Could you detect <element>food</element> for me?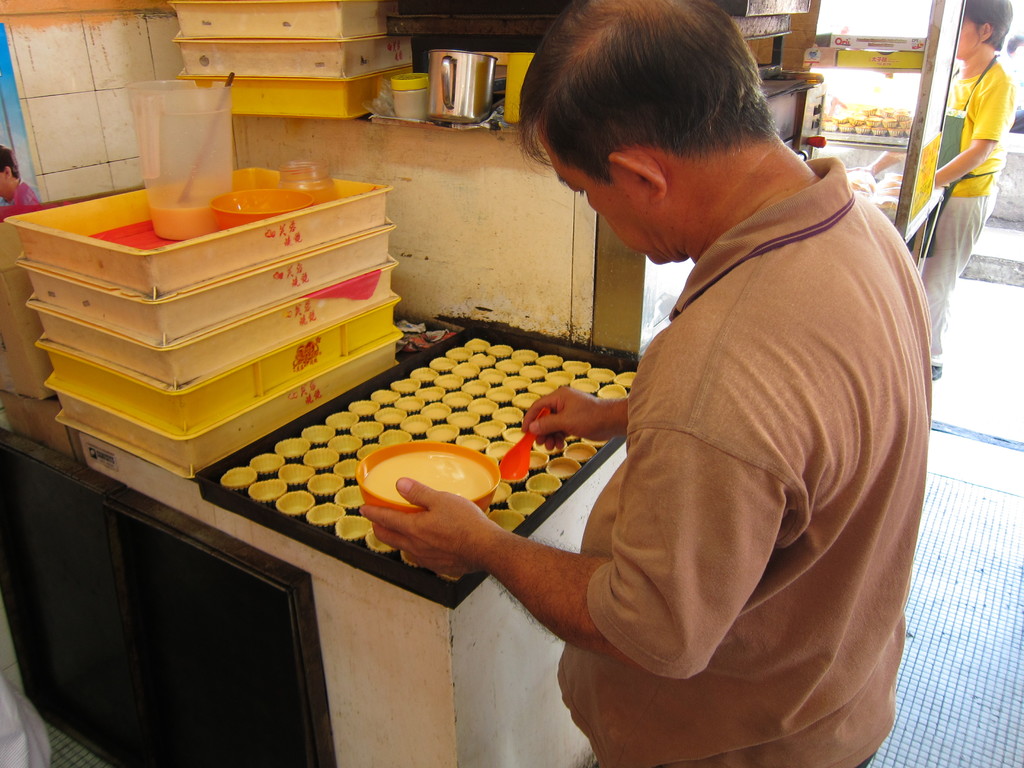
Detection result: BBox(517, 351, 534, 363).
